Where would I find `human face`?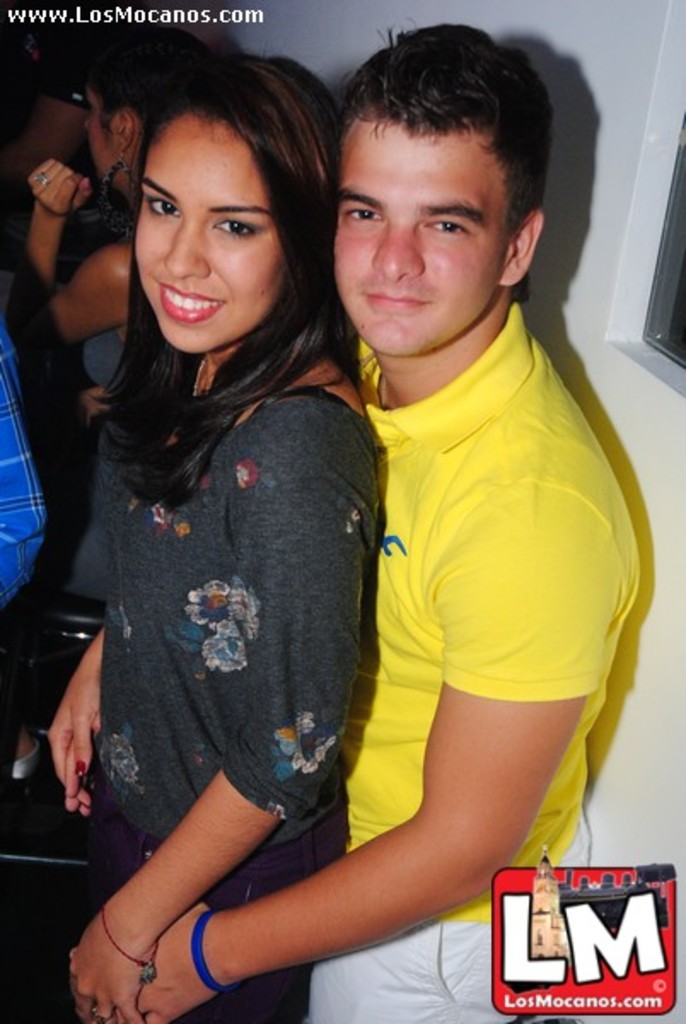
At [x1=334, y1=125, x2=517, y2=364].
